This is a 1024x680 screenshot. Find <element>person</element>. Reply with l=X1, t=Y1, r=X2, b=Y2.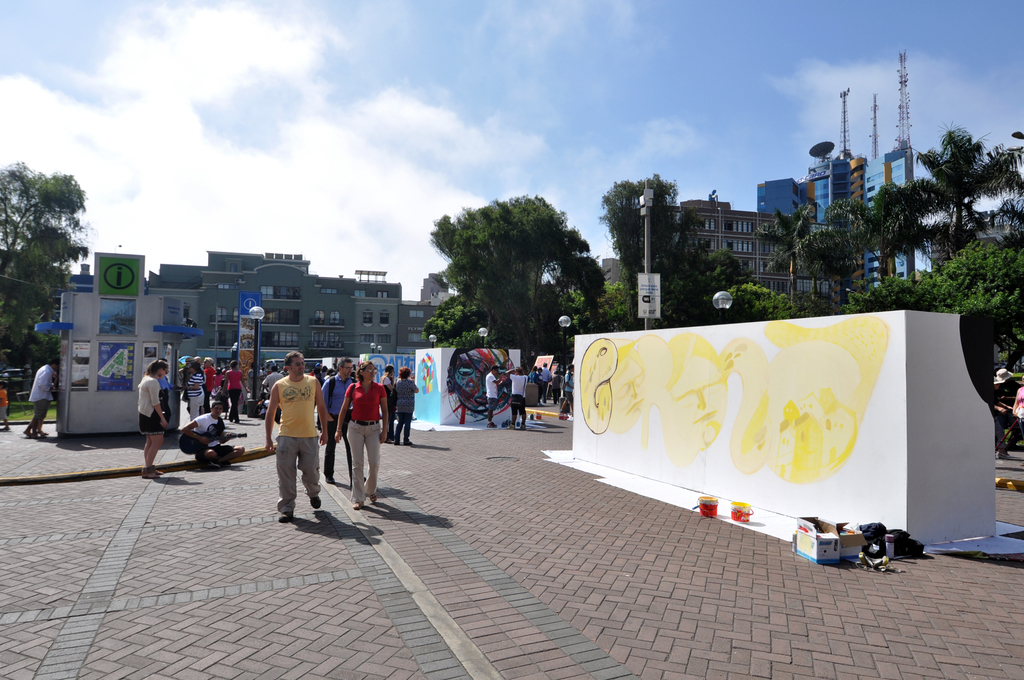
l=543, t=365, r=547, b=398.
